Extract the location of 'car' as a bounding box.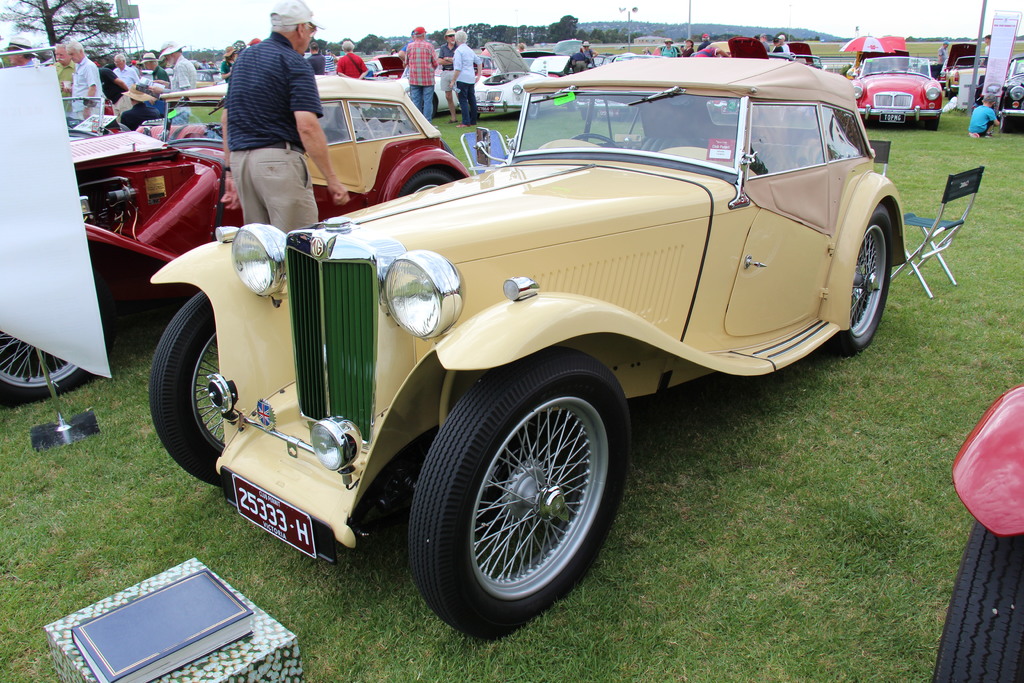
927,383,1023,682.
